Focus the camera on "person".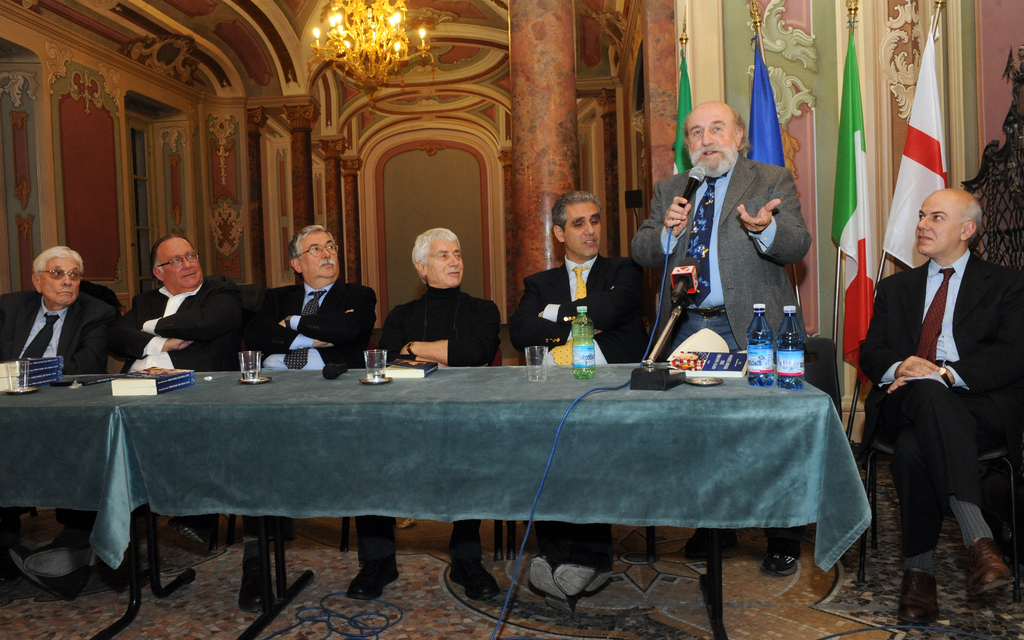
Focus region: 102 233 247 558.
